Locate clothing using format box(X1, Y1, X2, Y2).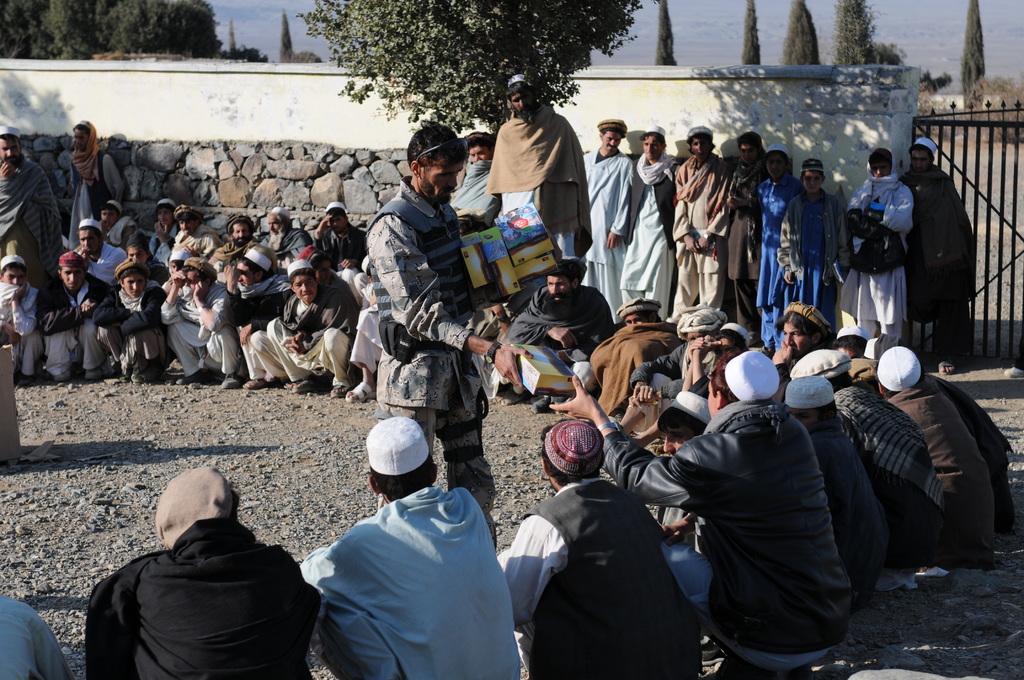
box(225, 270, 294, 380).
